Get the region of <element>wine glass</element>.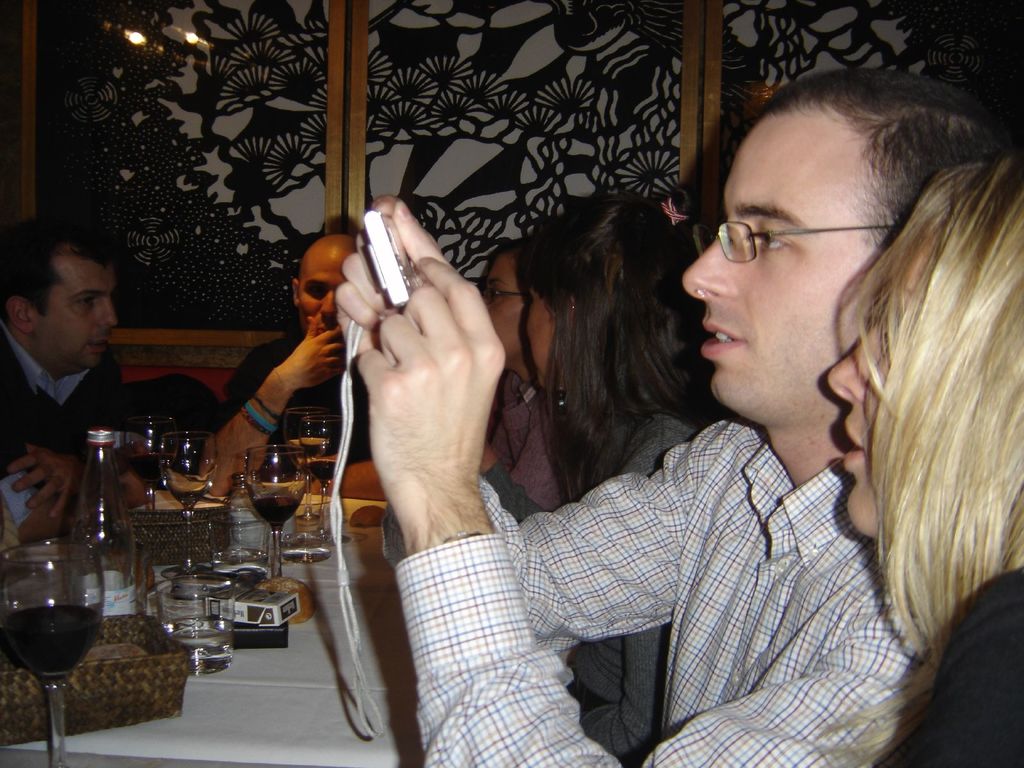
x1=0 y1=537 x2=102 y2=760.
